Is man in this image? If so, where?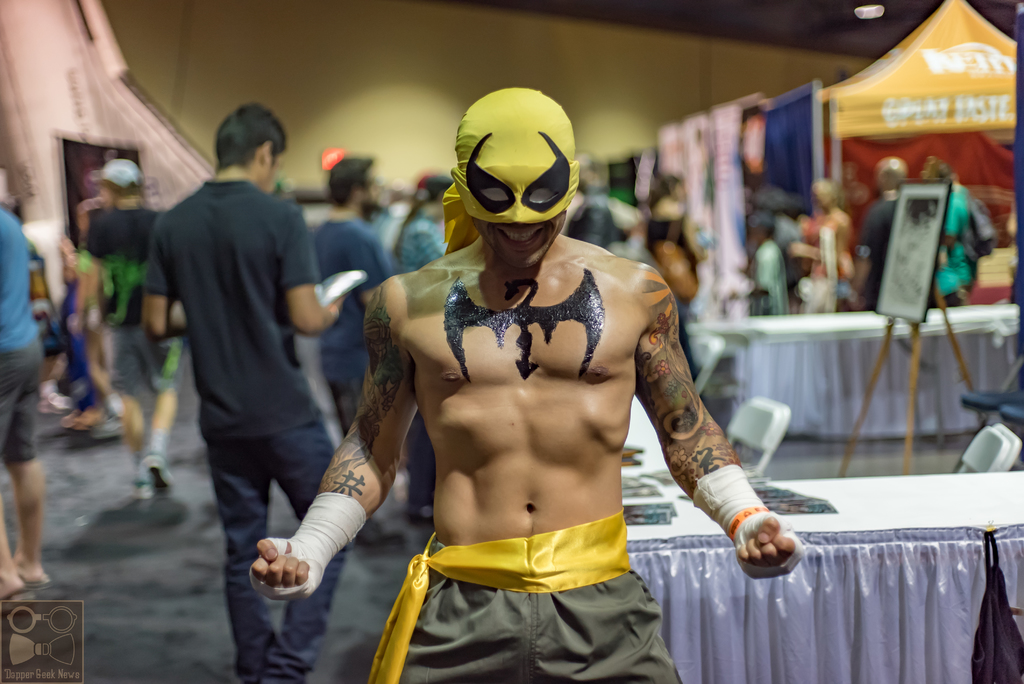
Yes, at [248,86,804,683].
